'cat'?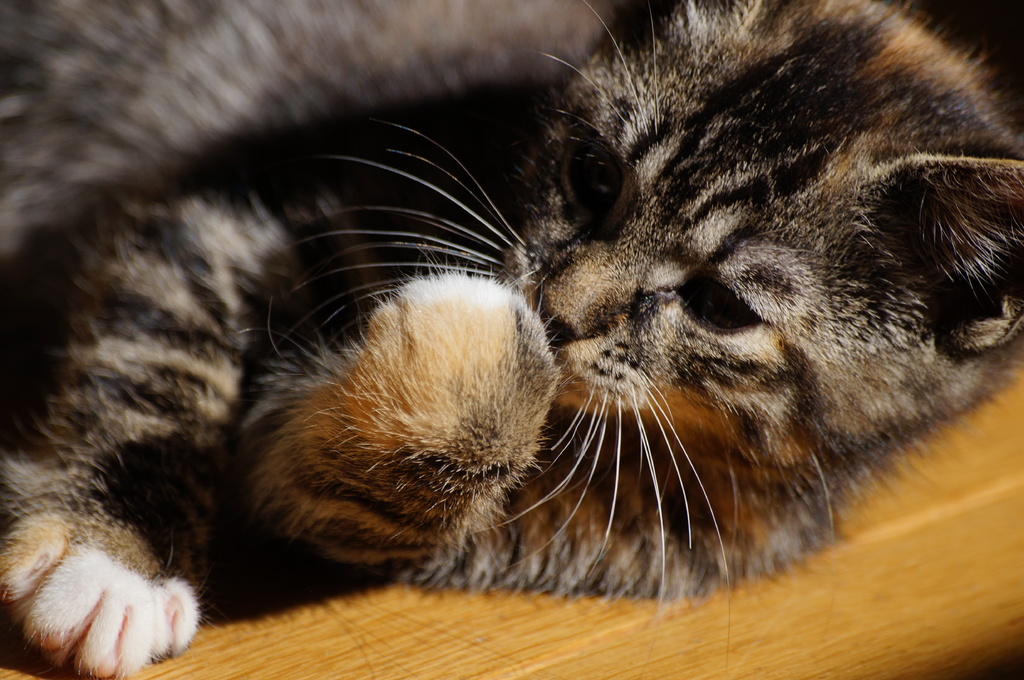
rect(0, 0, 1023, 679)
